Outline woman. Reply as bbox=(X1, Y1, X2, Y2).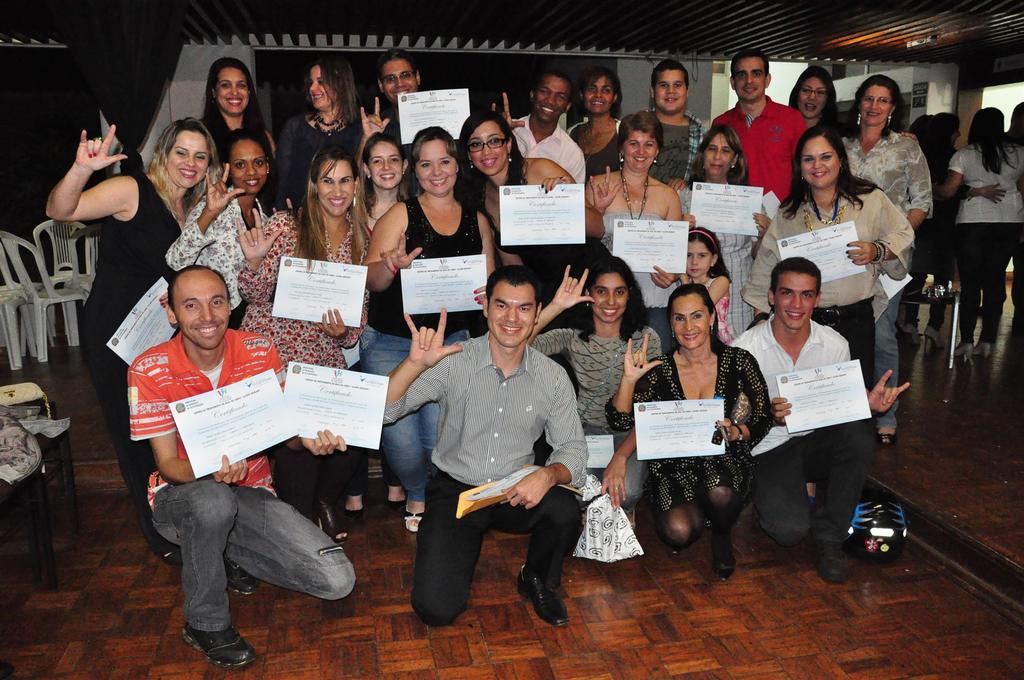
bbox=(200, 54, 275, 177).
